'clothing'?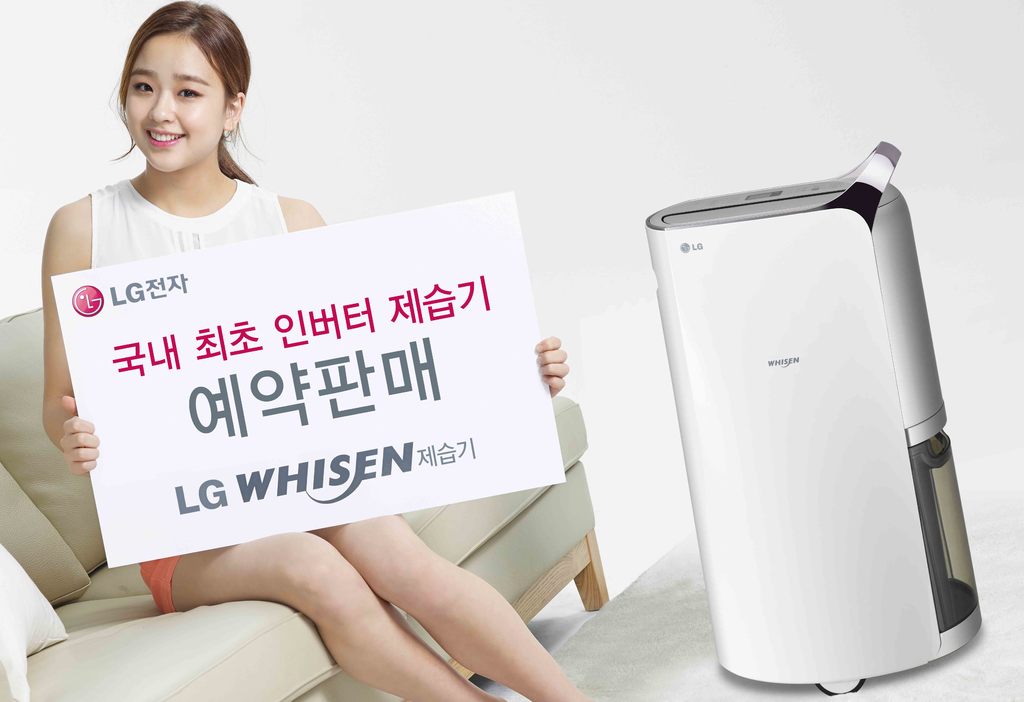
[left=143, top=555, right=179, bottom=613]
